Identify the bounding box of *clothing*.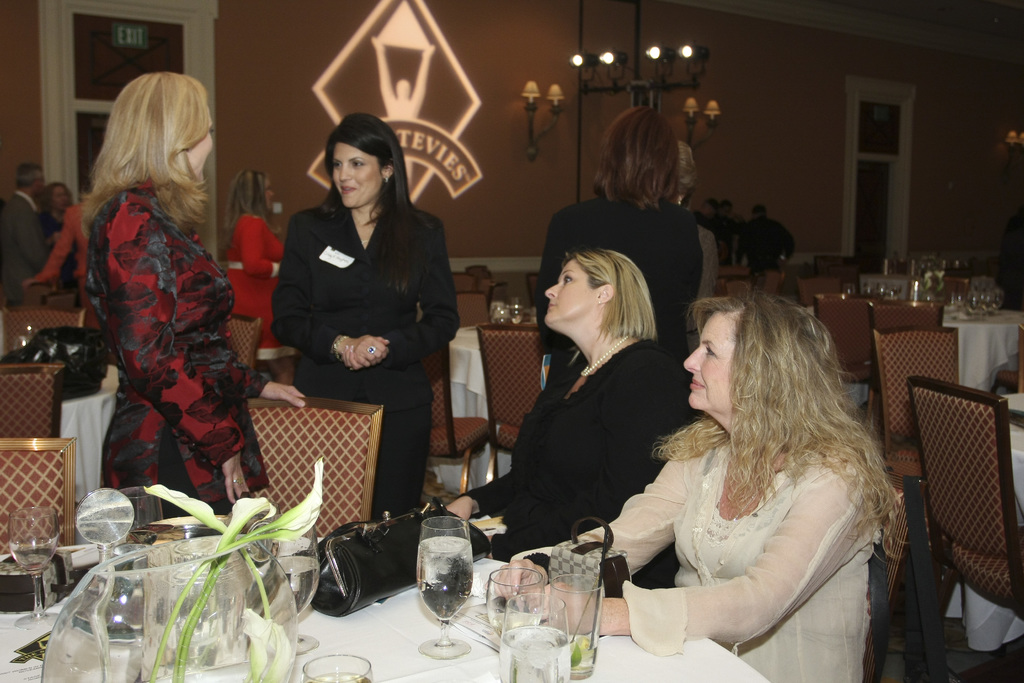
crop(465, 325, 705, 584).
